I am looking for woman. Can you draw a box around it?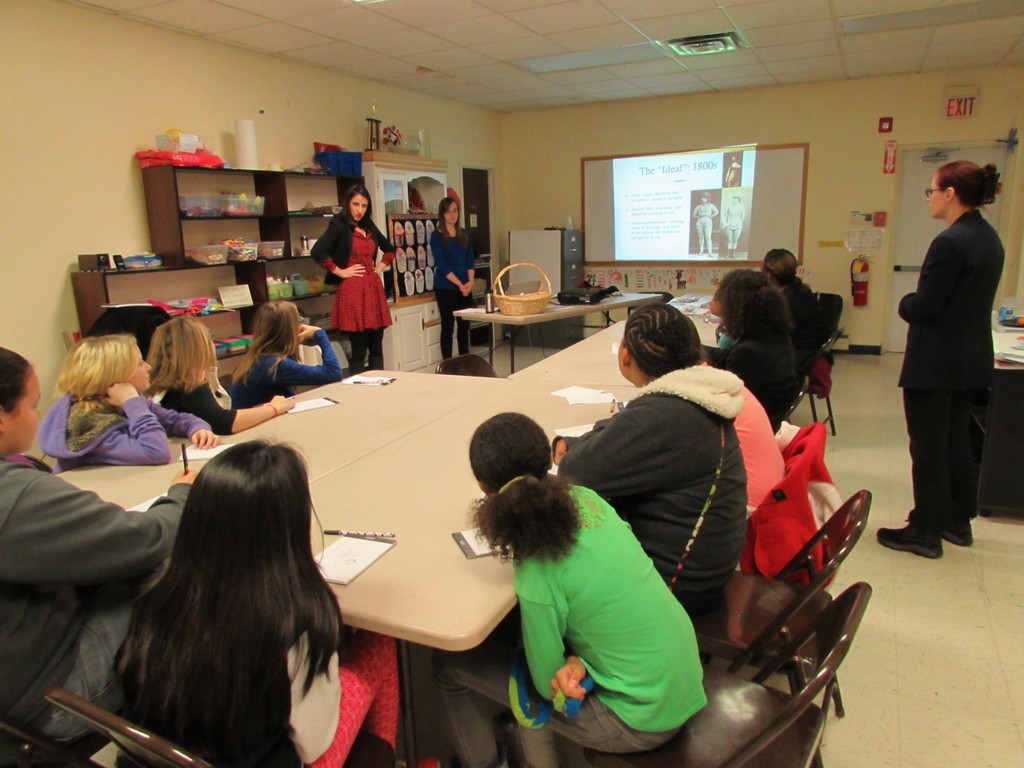
Sure, the bounding box is (x1=107, y1=435, x2=447, y2=767).
